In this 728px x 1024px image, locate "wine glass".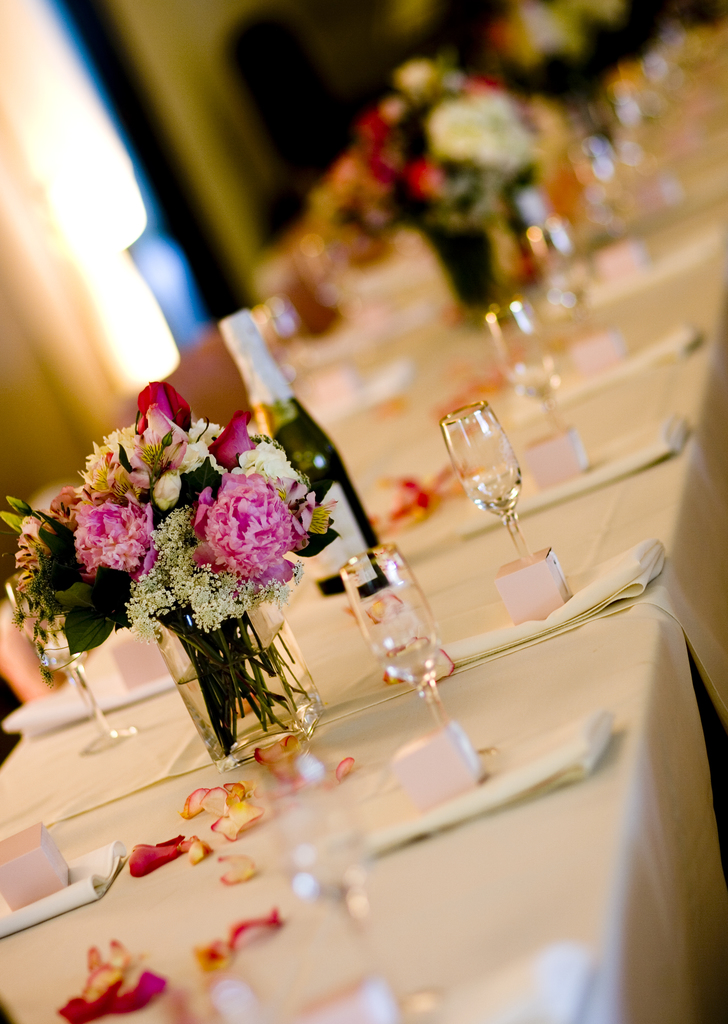
Bounding box: [439,400,524,557].
